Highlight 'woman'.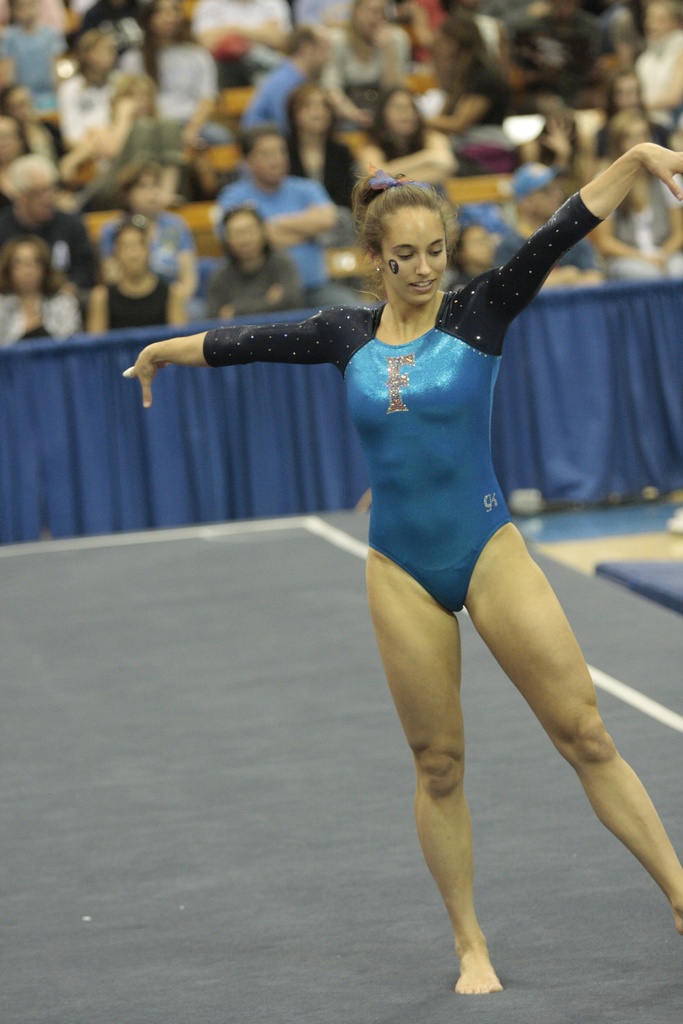
Highlighted region: box(288, 85, 380, 214).
